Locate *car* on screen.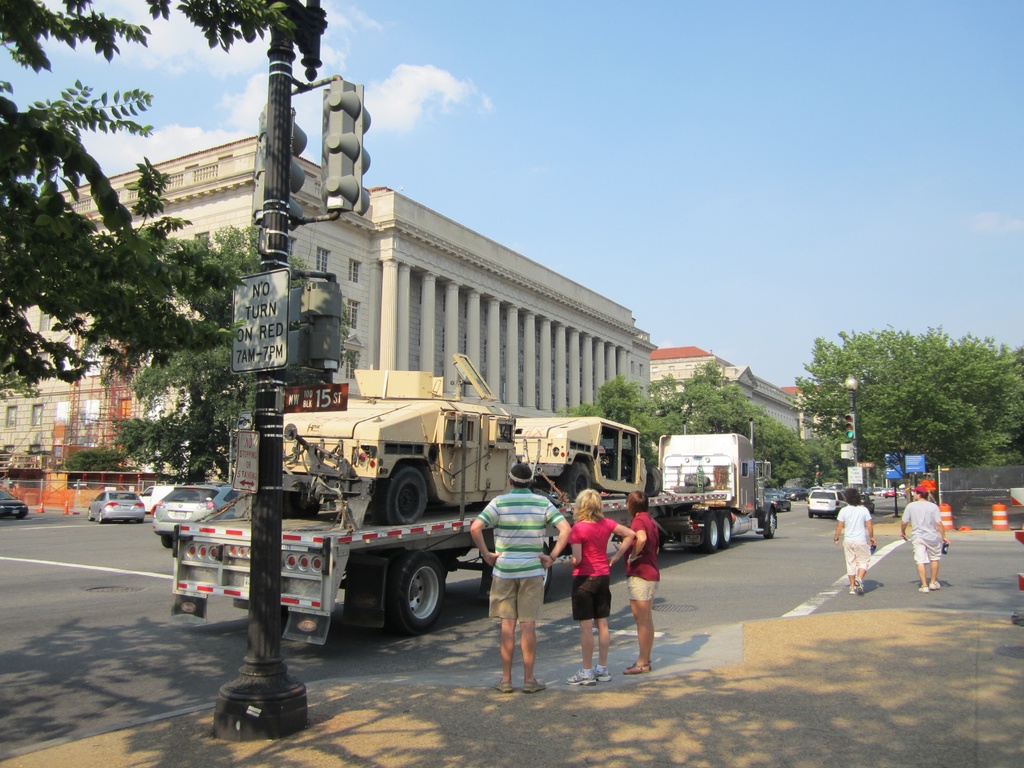
On screen at 767:488:795:511.
